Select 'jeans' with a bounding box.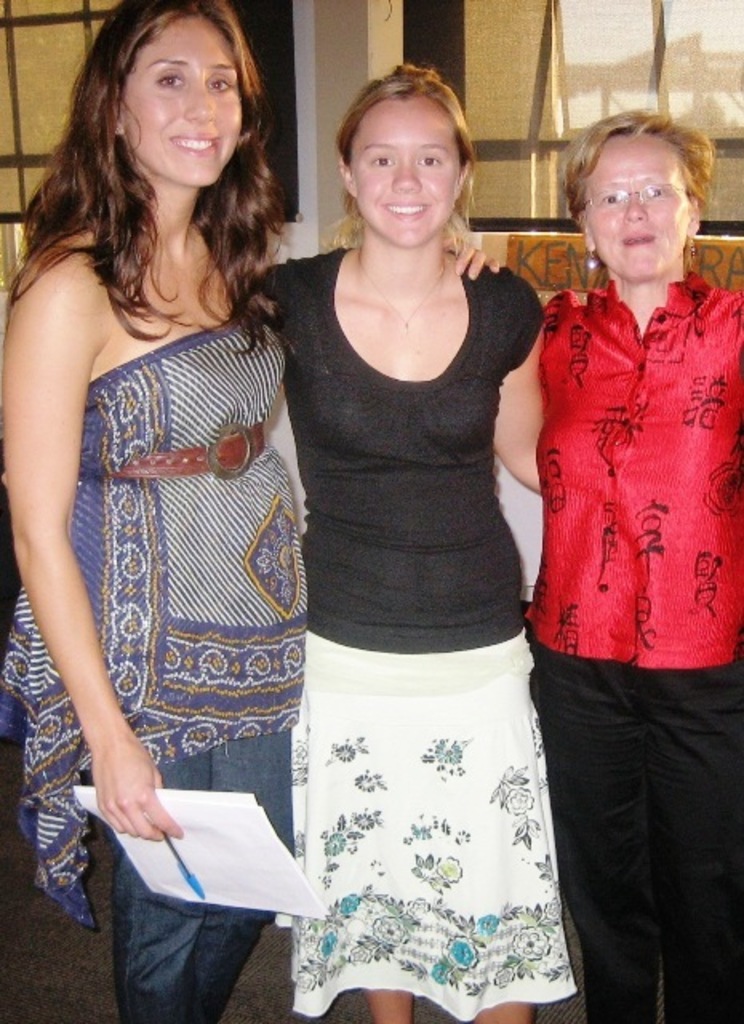
(110,726,296,1022).
